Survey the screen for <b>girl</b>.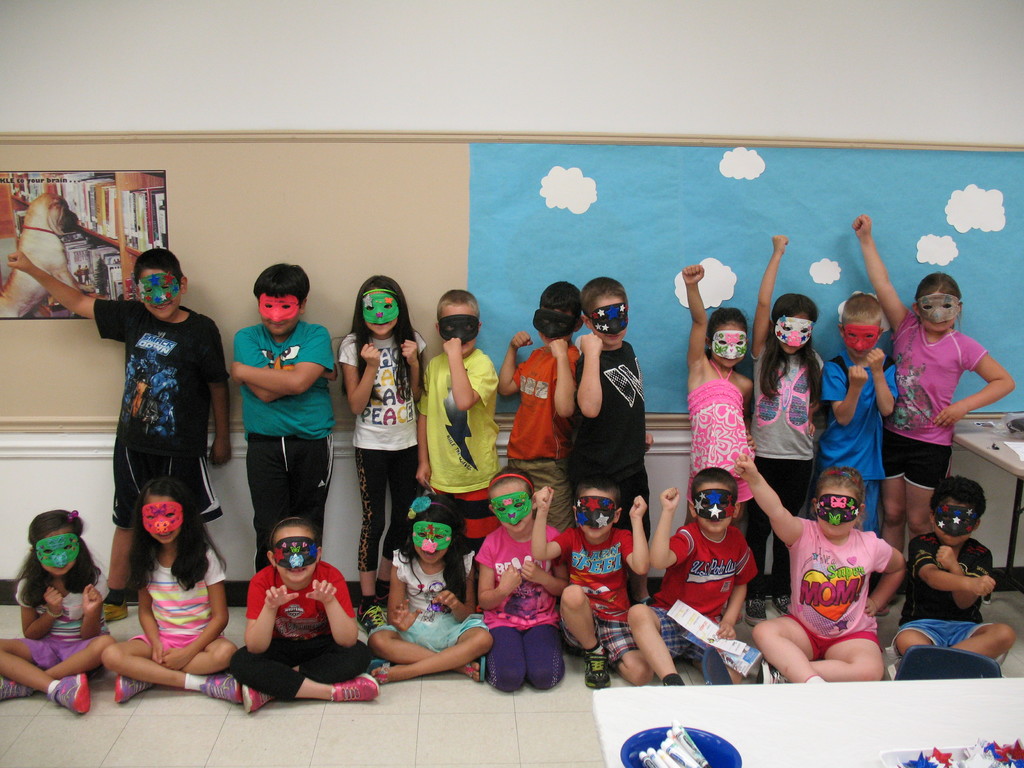
Survey found: x1=748, y1=230, x2=831, y2=627.
